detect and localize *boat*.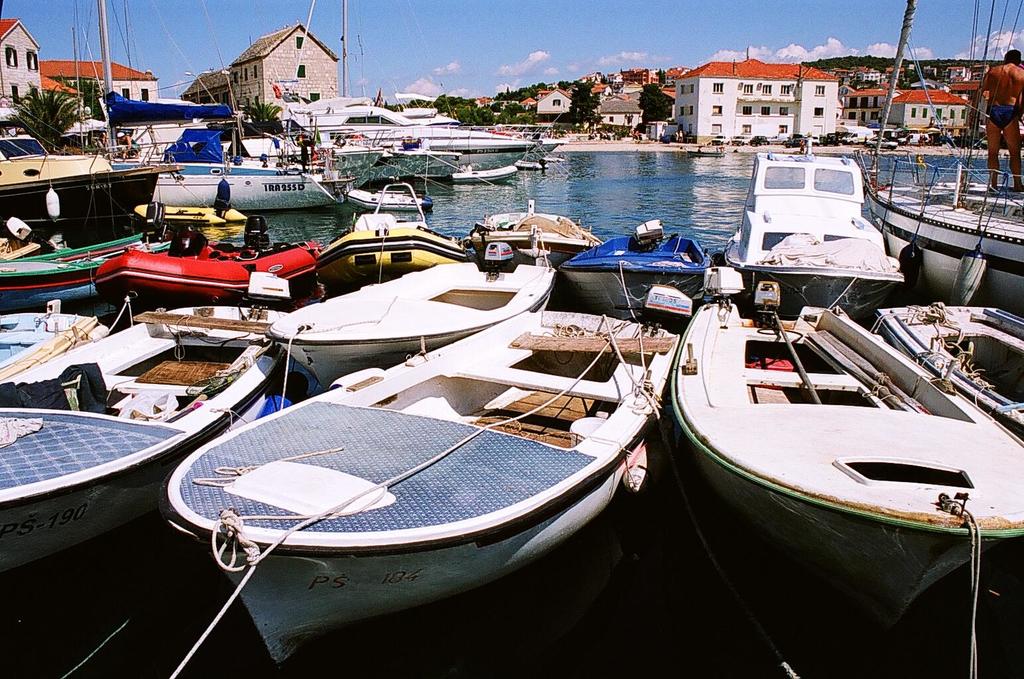
Localized at BBox(669, 262, 1023, 634).
